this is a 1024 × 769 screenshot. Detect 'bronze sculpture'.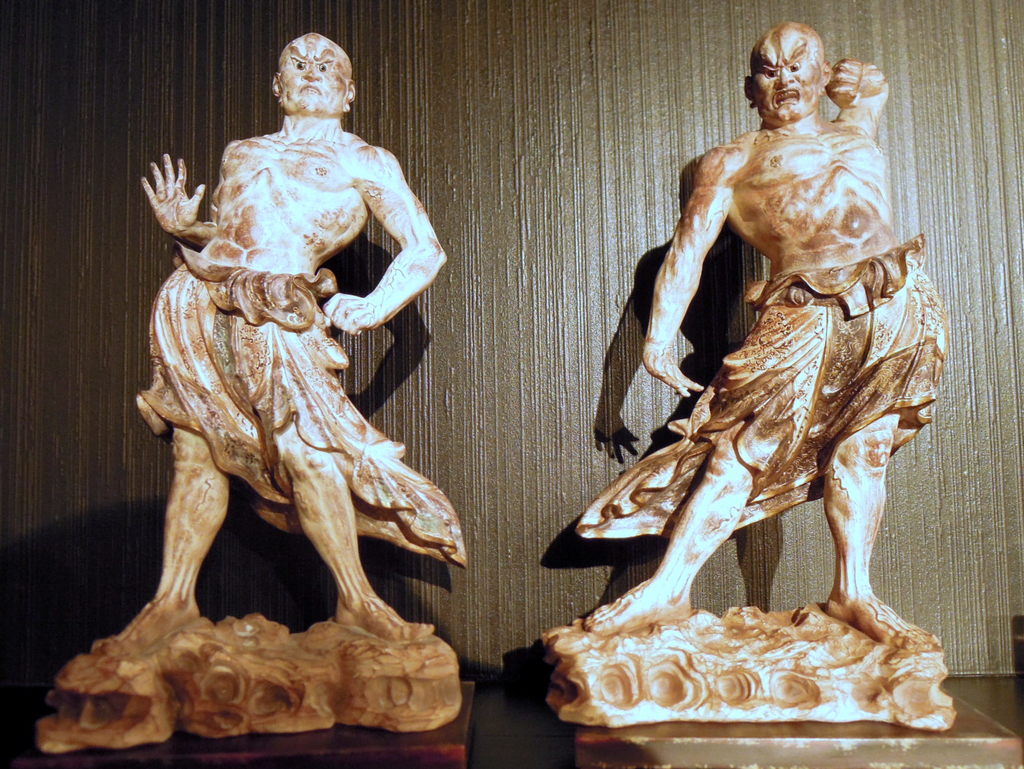
region(552, 25, 957, 727).
